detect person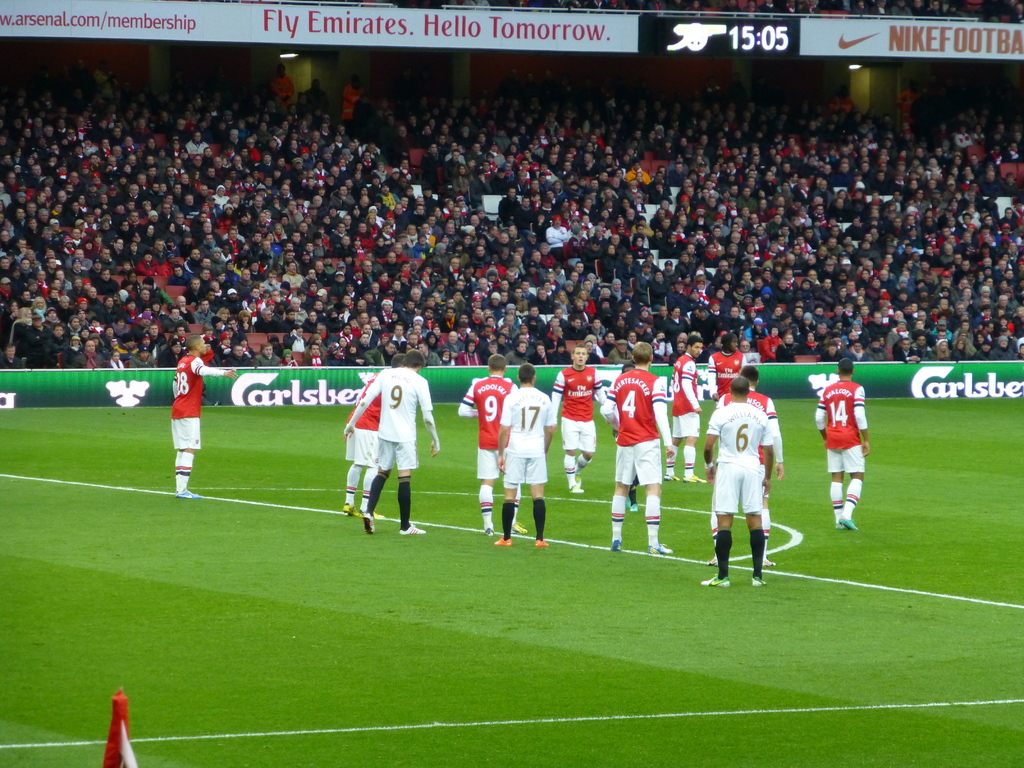
(left=493, top=367, right=556, bottom=547)
